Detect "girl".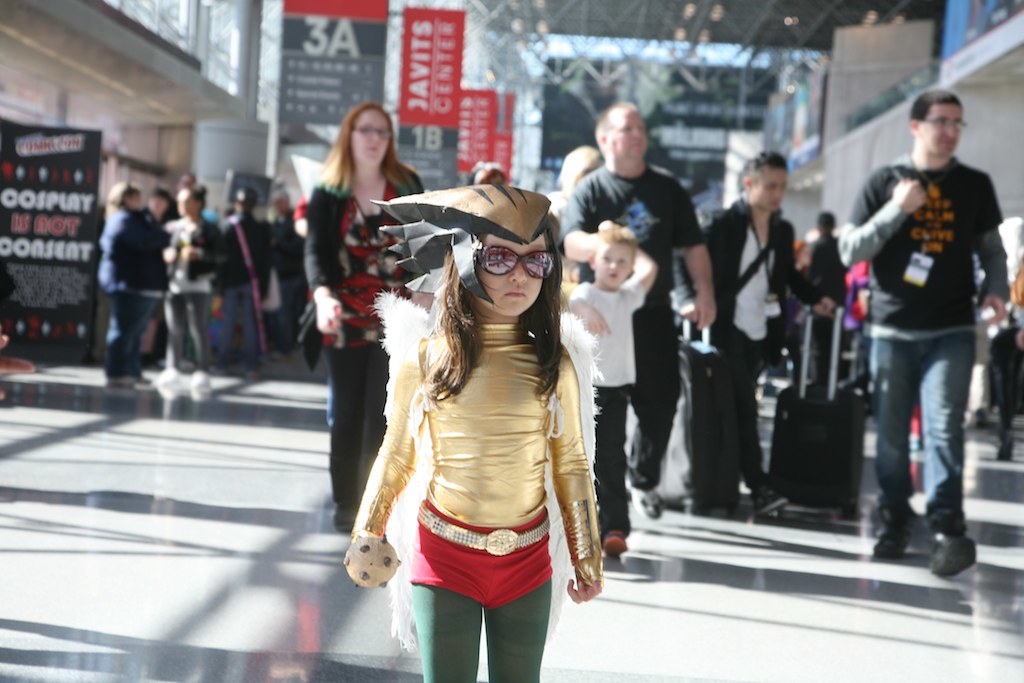
Detected at {"left": 343, "top": 181, "right": 607, "bottom": 682}.
